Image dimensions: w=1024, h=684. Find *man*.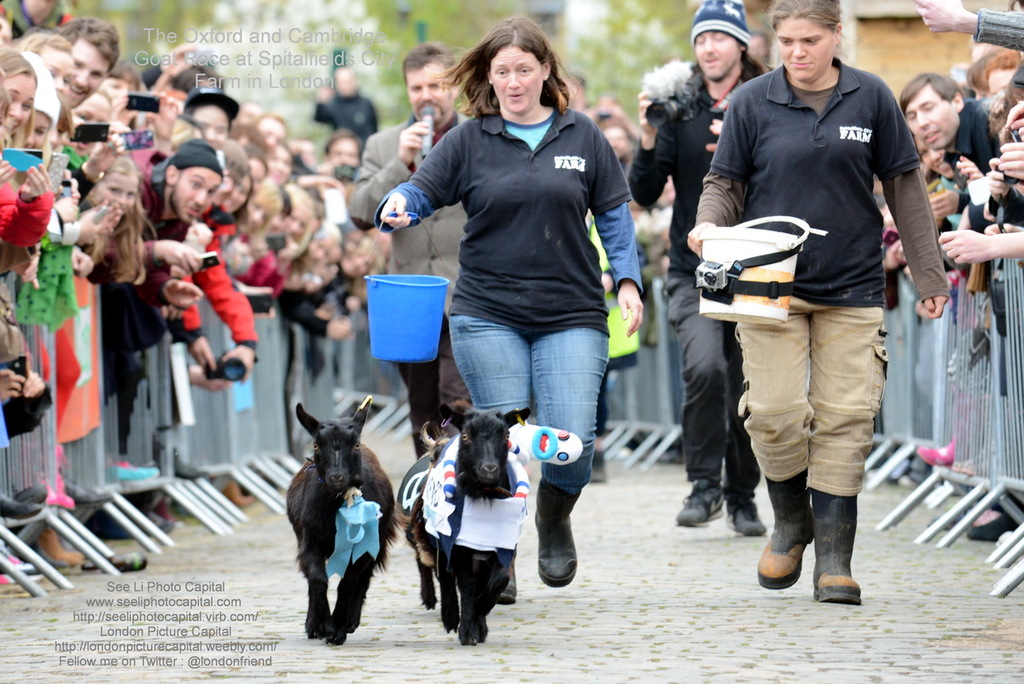
detection(253, 108, 288, 146).
